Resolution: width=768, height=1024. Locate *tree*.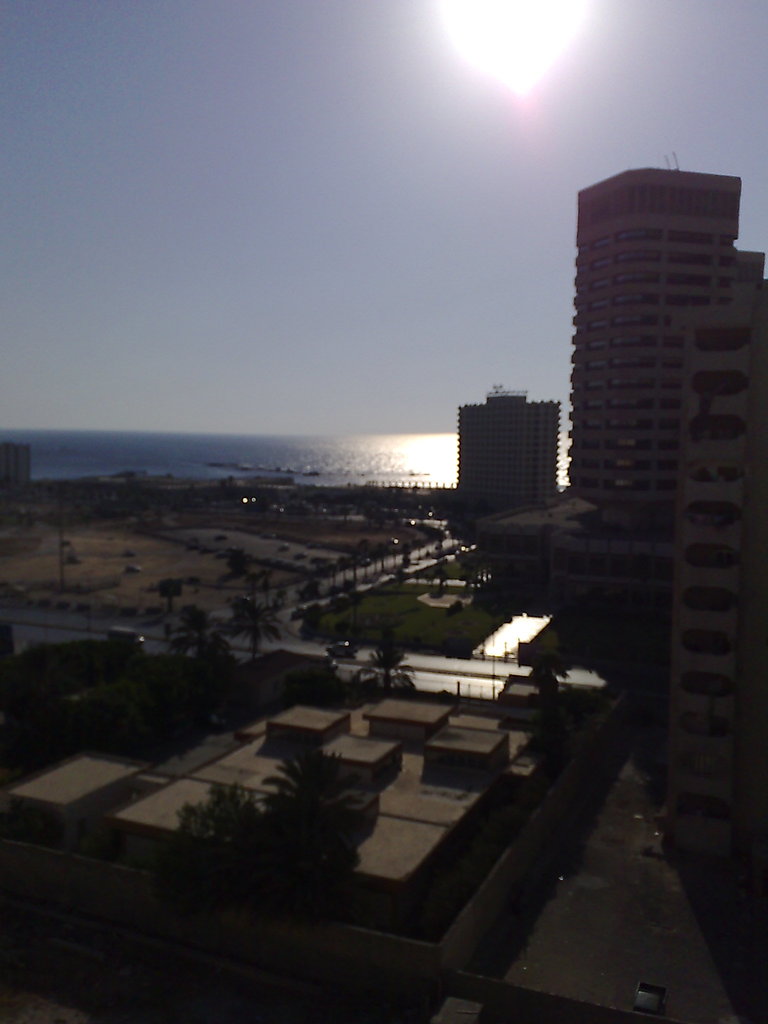
box(343, 577, 359, 623).
